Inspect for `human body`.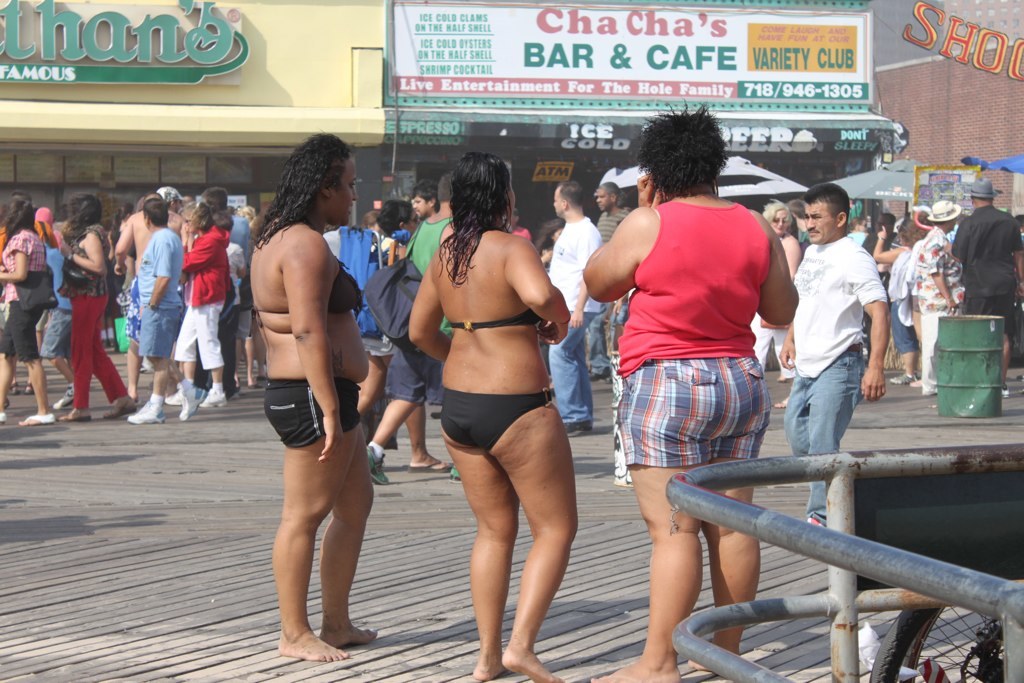
Inspection: bbox(410, 153, 579, 682).
